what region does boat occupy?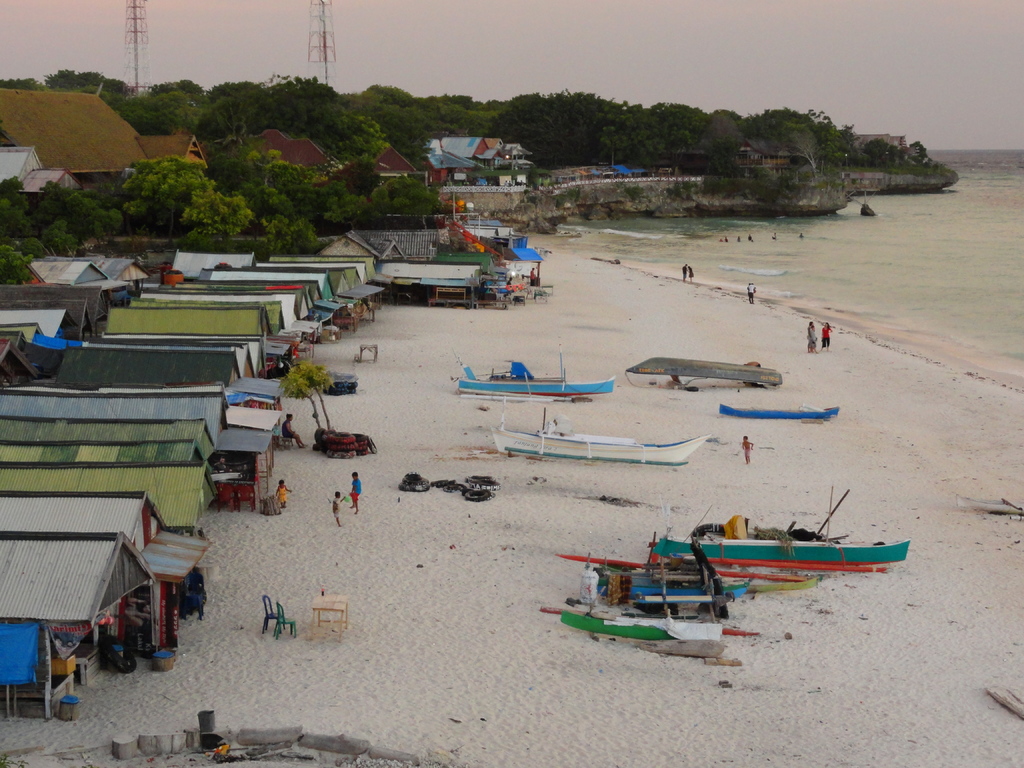
BBox(623, 352, 783, 382).
